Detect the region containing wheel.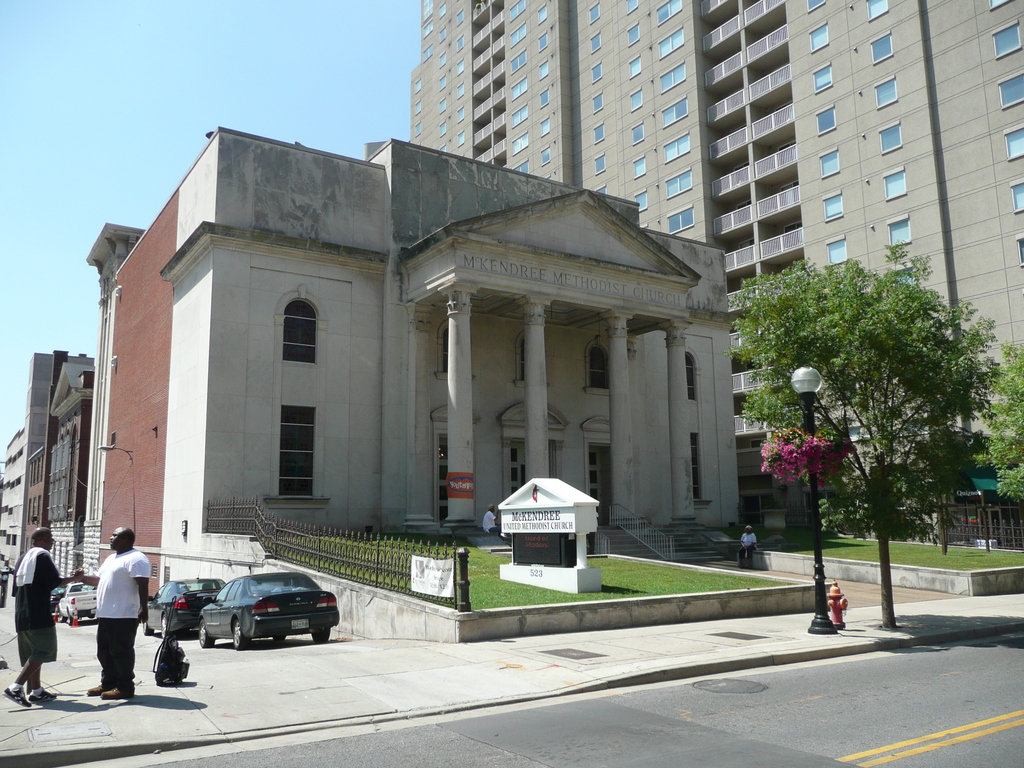
(left=309, top=624, right=333, bottom=644).
